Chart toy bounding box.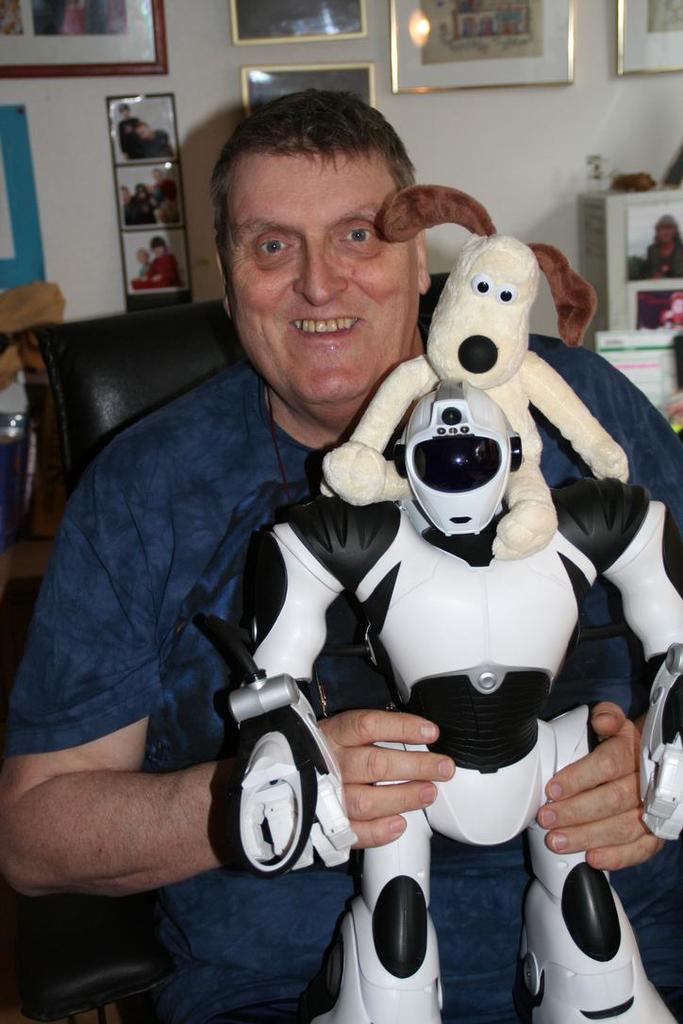
Charted: 316,186,611,555.
